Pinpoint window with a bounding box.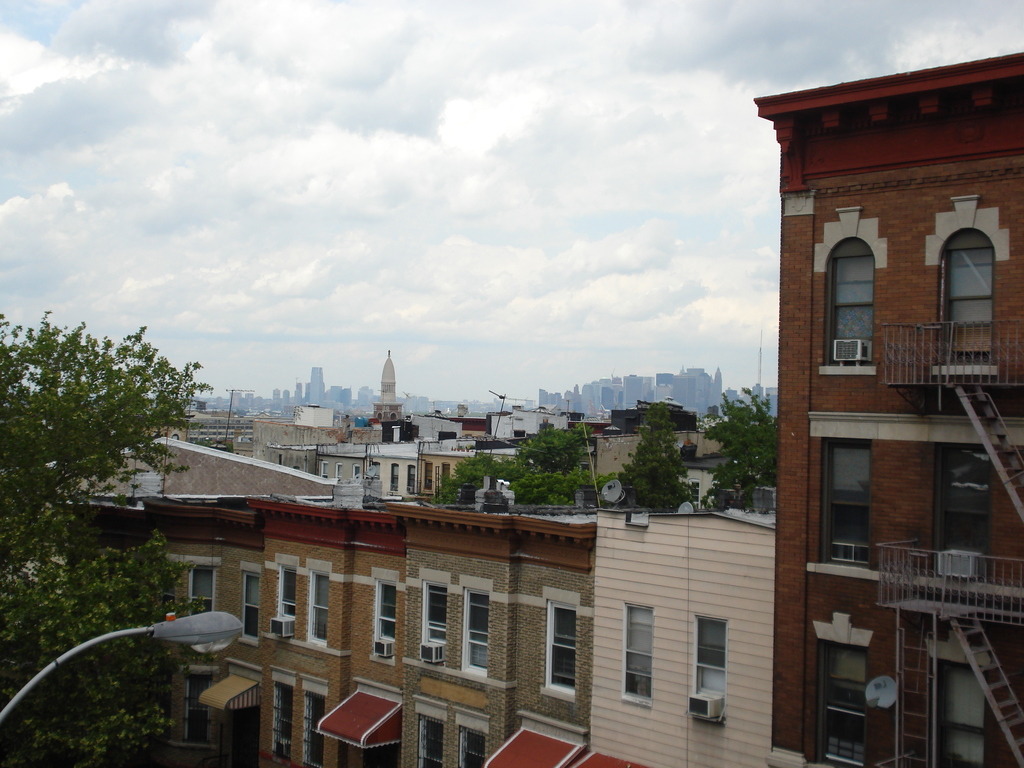
rect(191, 562, 221, 610).
